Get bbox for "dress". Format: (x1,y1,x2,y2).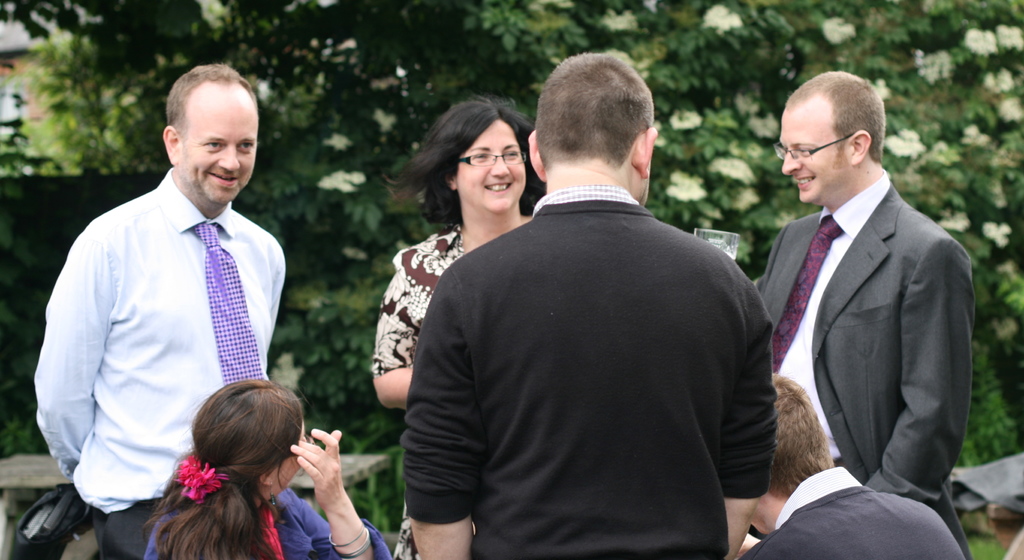
(370,216,483,559).
